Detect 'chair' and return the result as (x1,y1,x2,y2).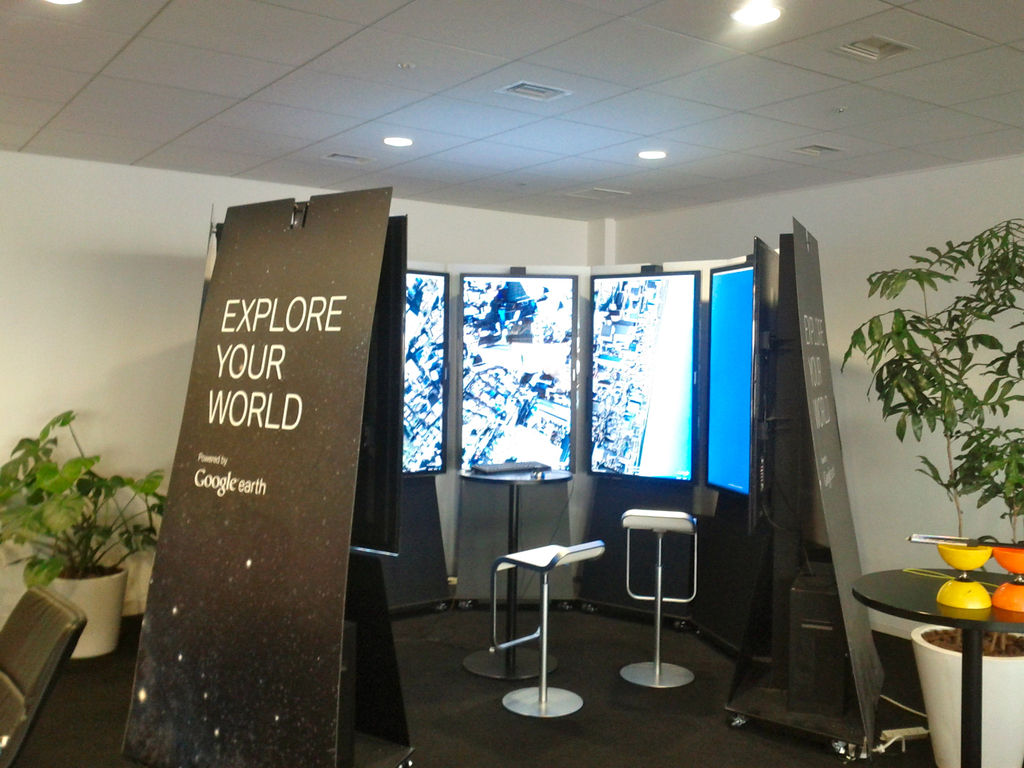
(485,540,607,718).
